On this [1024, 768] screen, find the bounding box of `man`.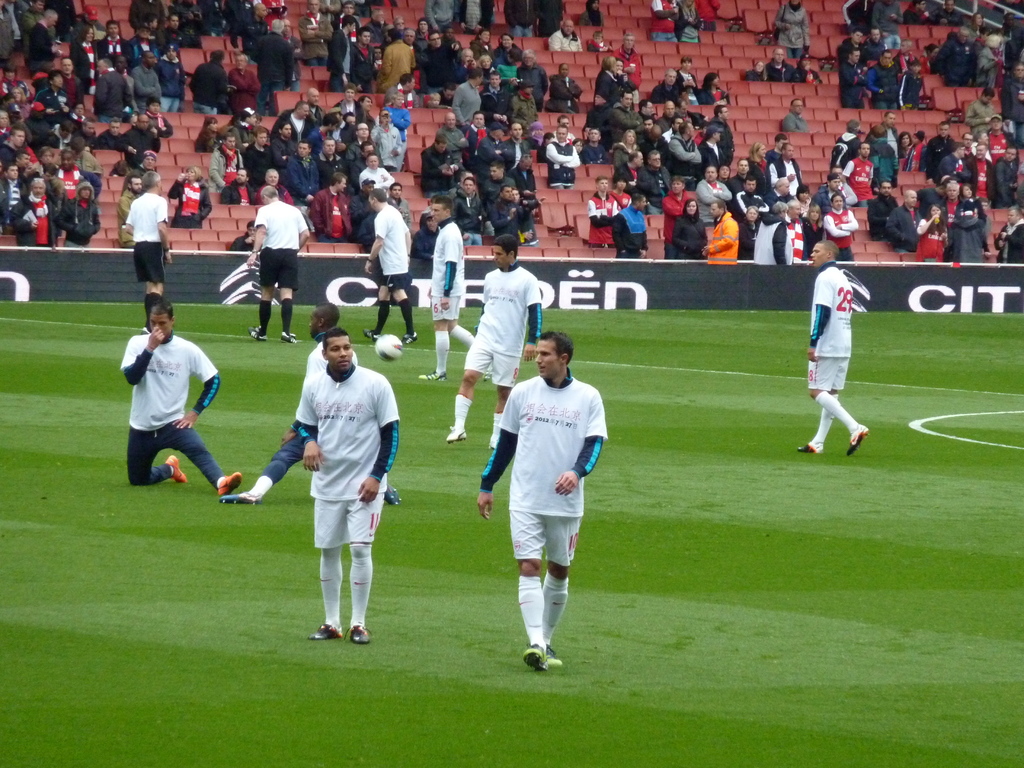
Bounding box: Rect(718, 102, 740, 163).
